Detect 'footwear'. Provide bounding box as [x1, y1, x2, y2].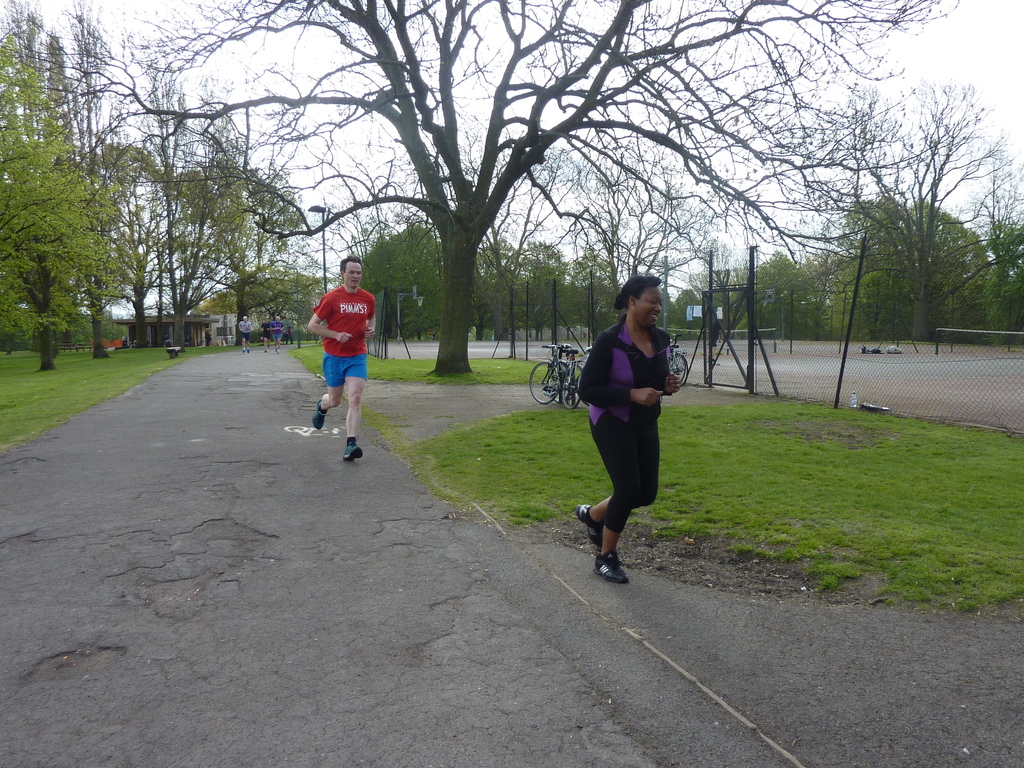
[269, 344, 271, 347].
